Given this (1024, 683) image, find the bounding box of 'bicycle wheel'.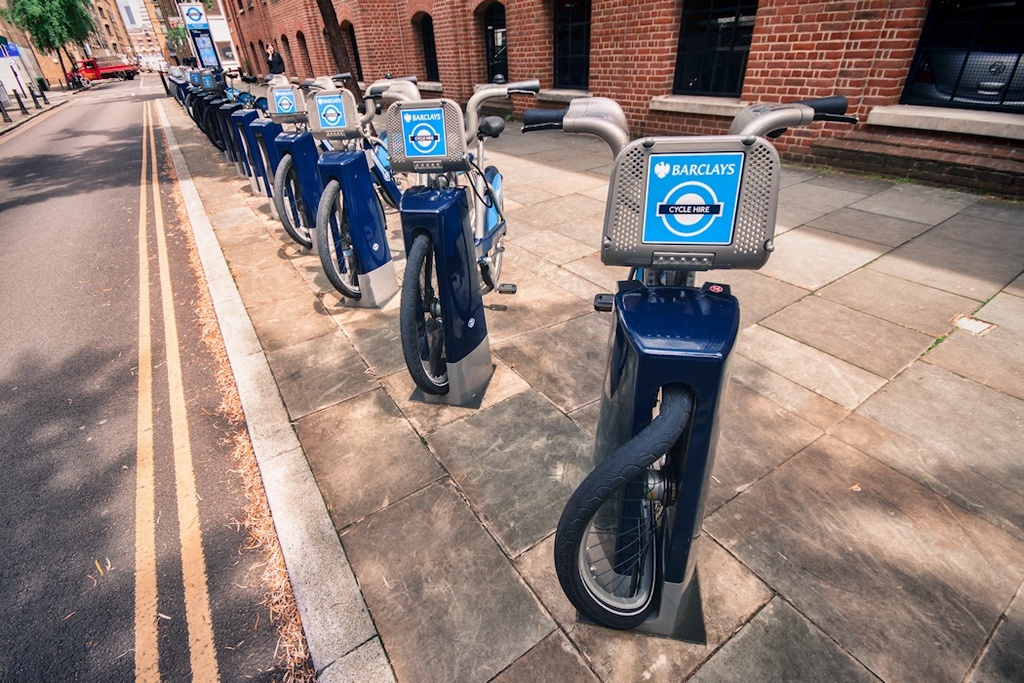
274, 152, 316, 248.
